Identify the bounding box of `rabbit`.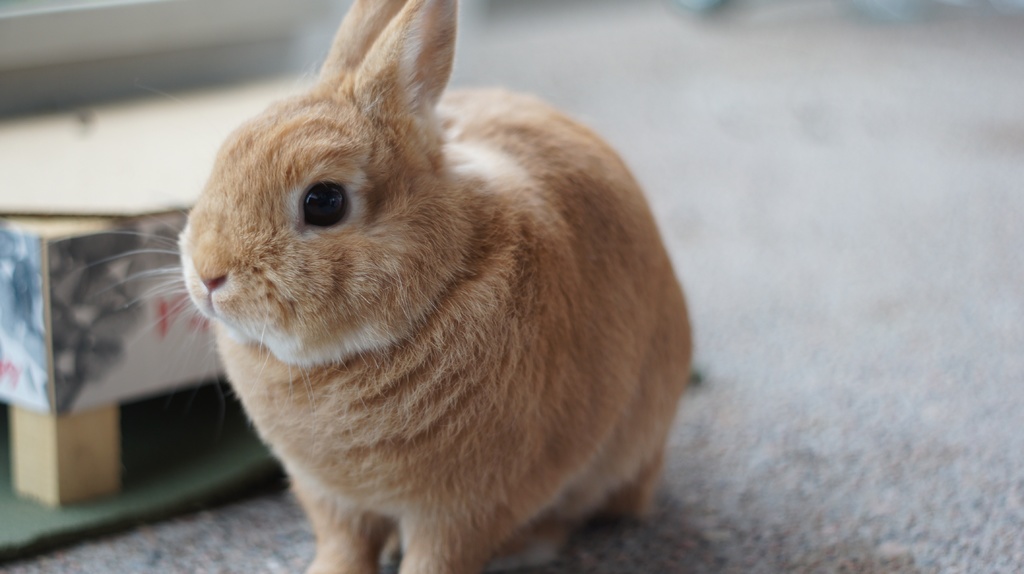
(79, 0, 700, 573).
